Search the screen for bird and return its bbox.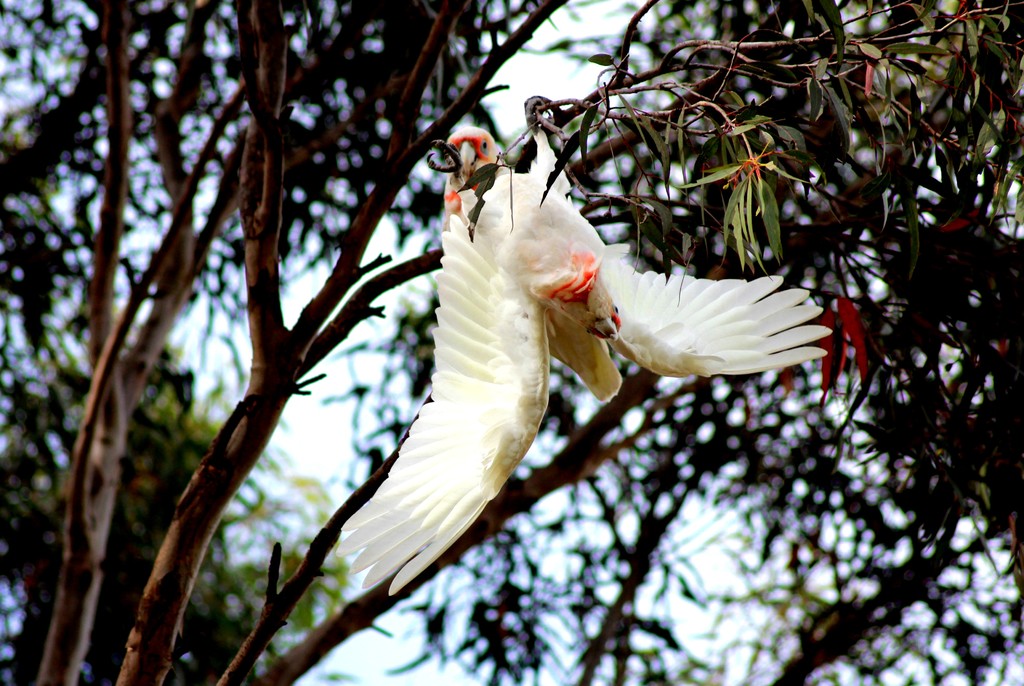
Found: [left=328, top=205, right=708, bottom=577].
